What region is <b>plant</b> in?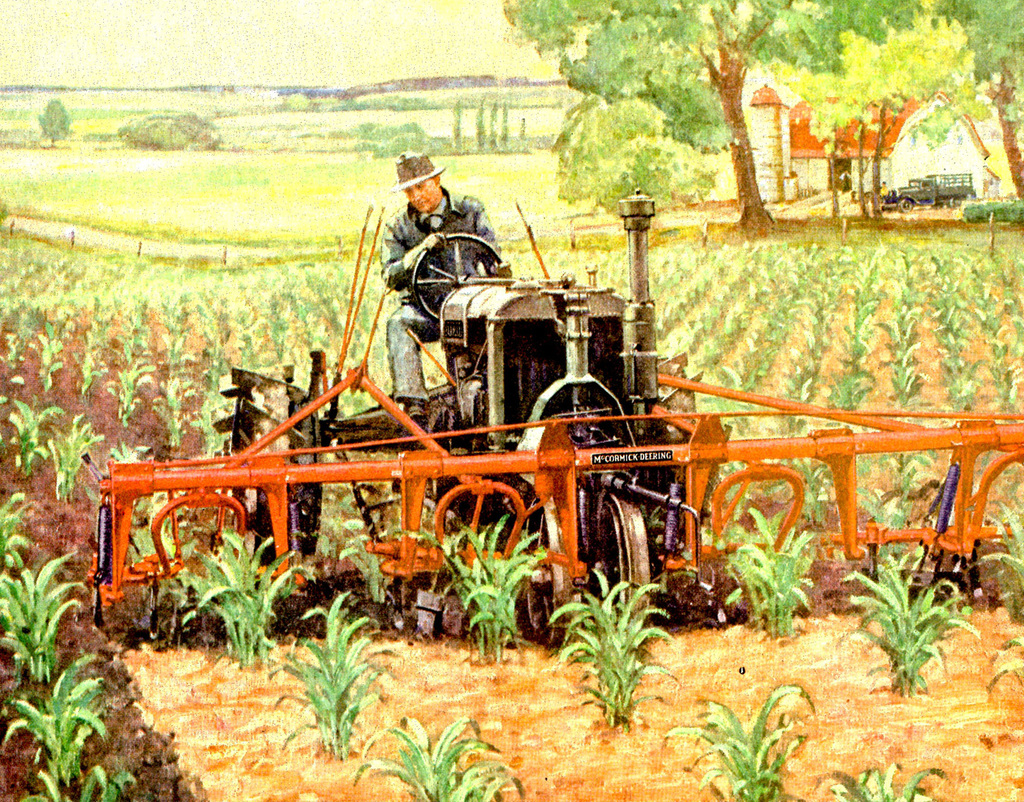
bbox=(543, 572, 681, 738).
